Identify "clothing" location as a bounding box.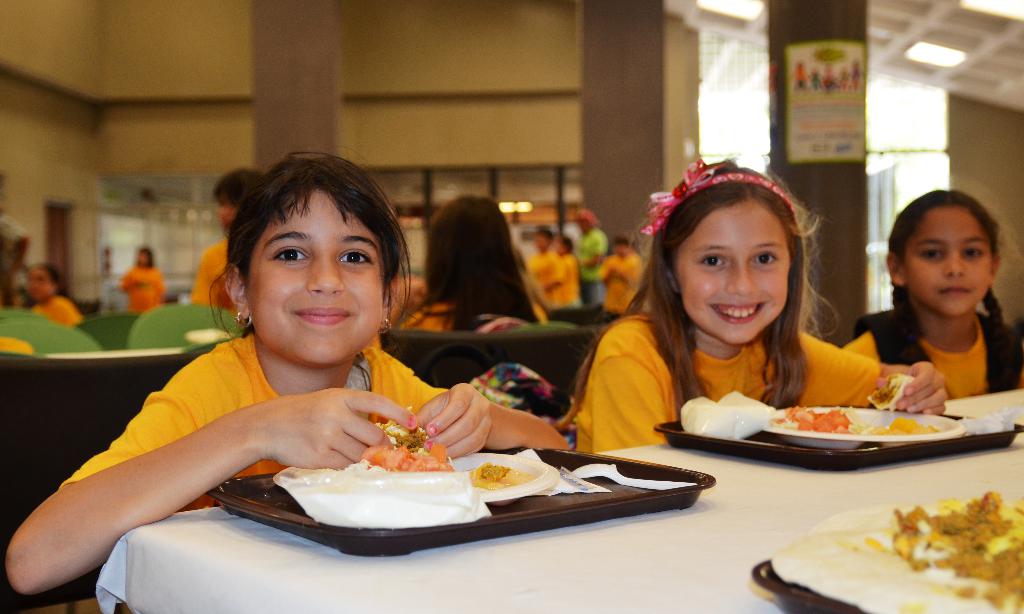
68/340/442/506.
